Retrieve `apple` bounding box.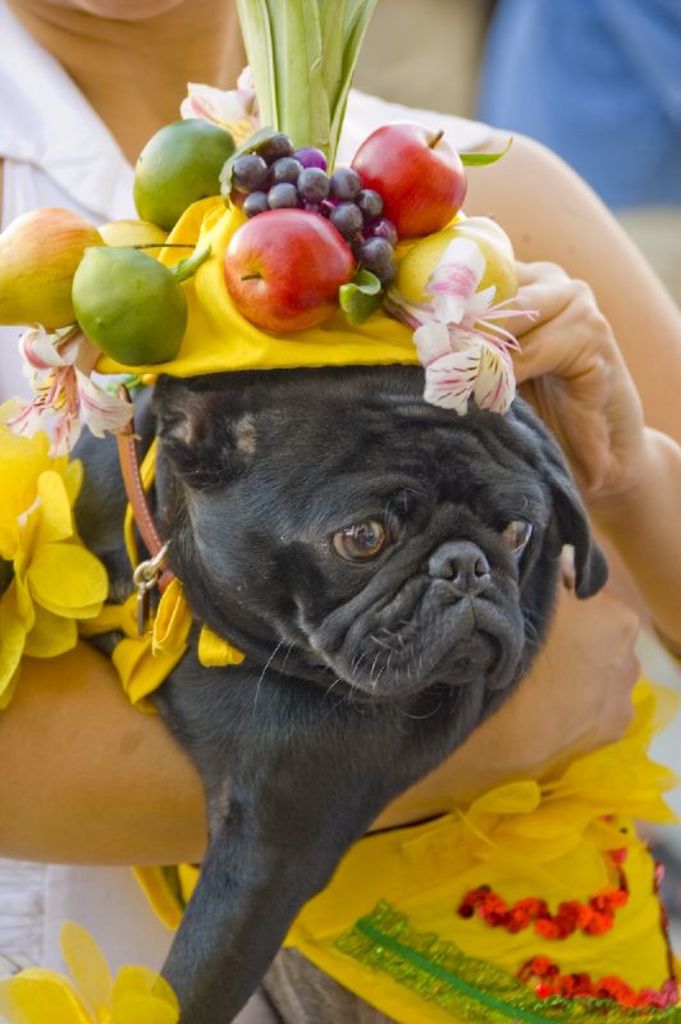
Bounding box: x1=223, y1=204, x2=353, y2=337.
